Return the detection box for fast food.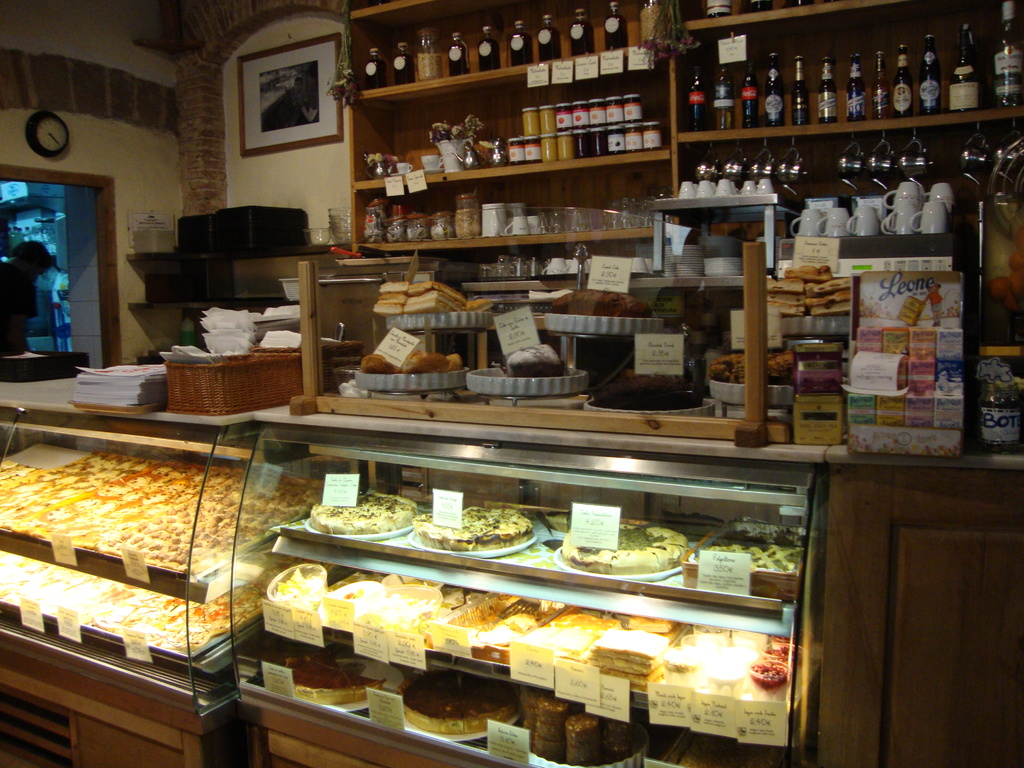
box=[806, 286, 859, 308].
